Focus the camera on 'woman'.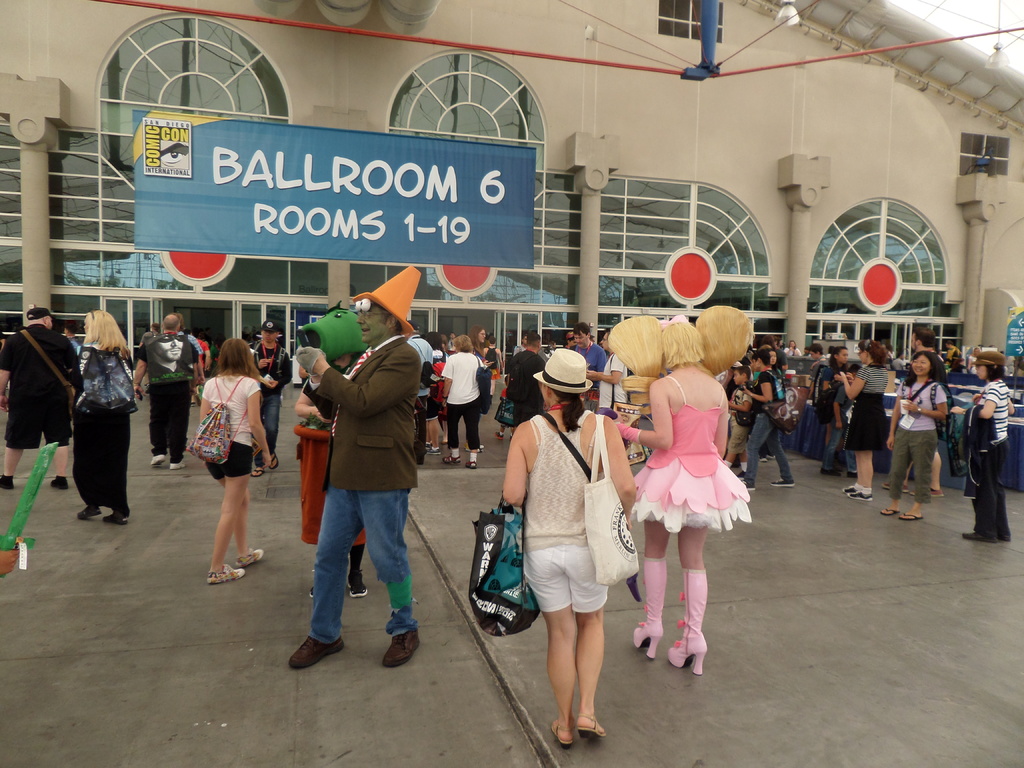
Focus region: (x1=948, y1=352, x2=1017, y2=547).
